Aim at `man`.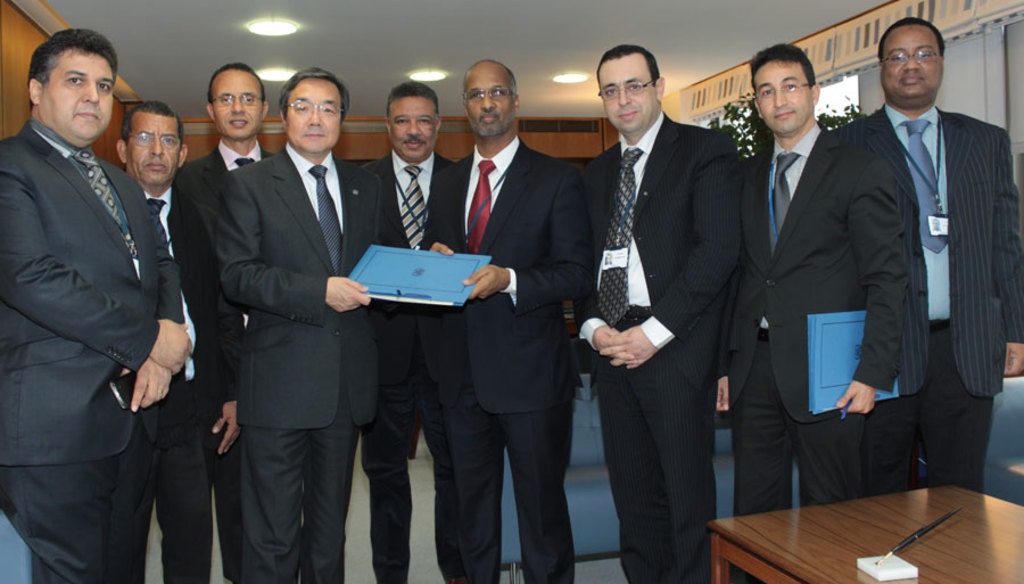
Aimed at l=361, t=80, r=457, b=583.
